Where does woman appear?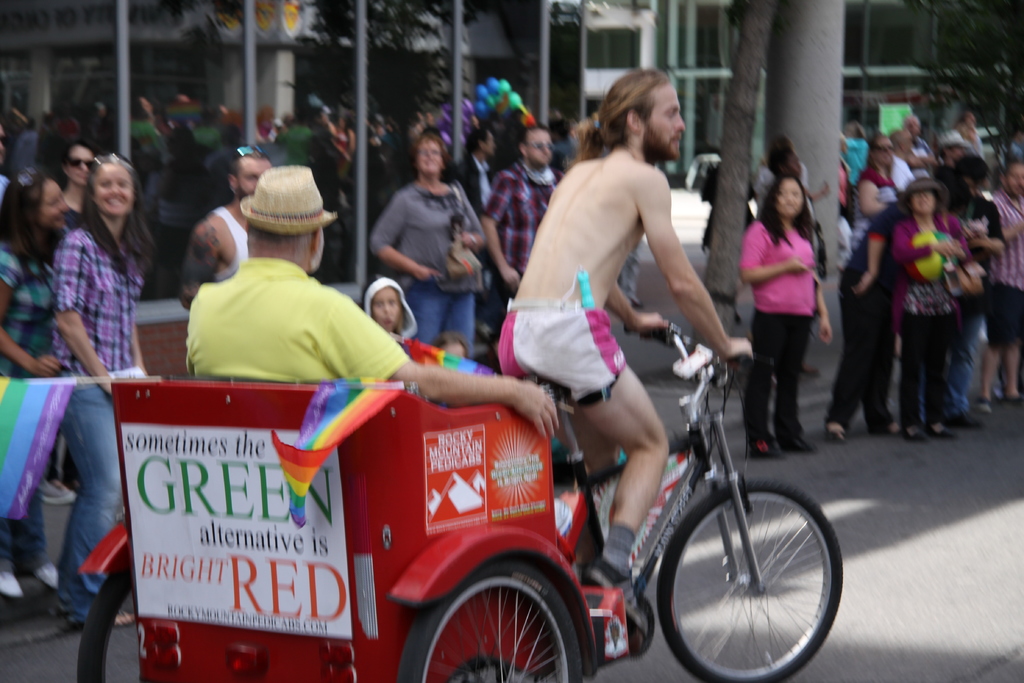
Appears at <region>0, 171, 54, 605</region>.
